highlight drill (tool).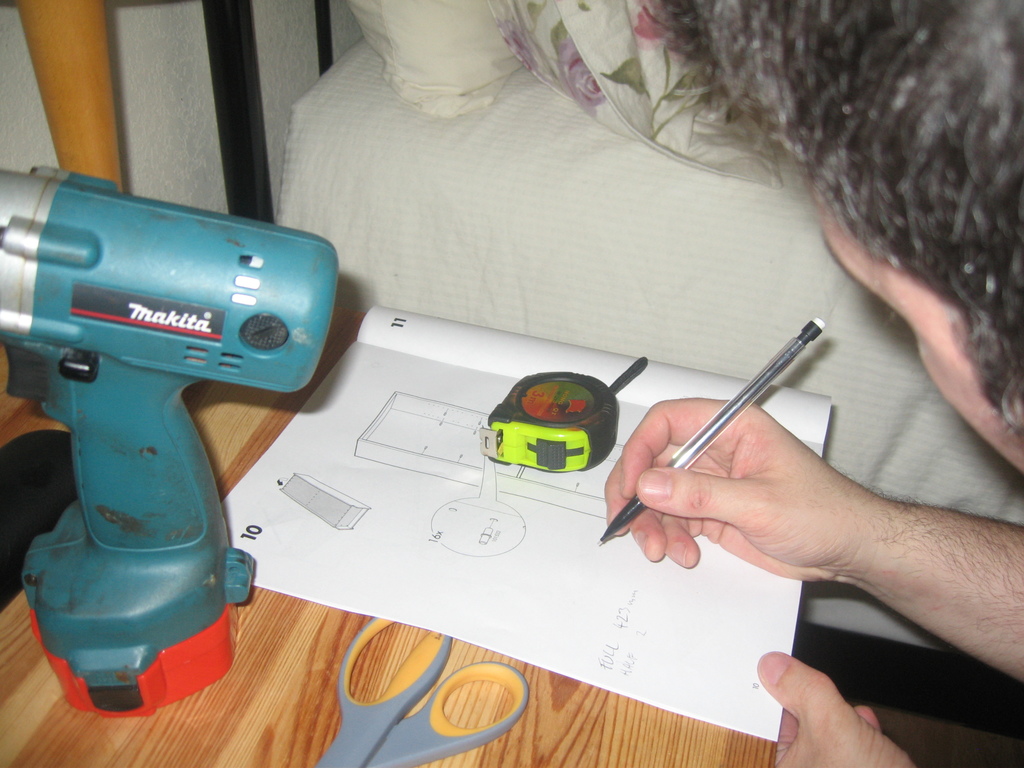
Highlighted region: left=0, top=165, right=347, bottom=720.
